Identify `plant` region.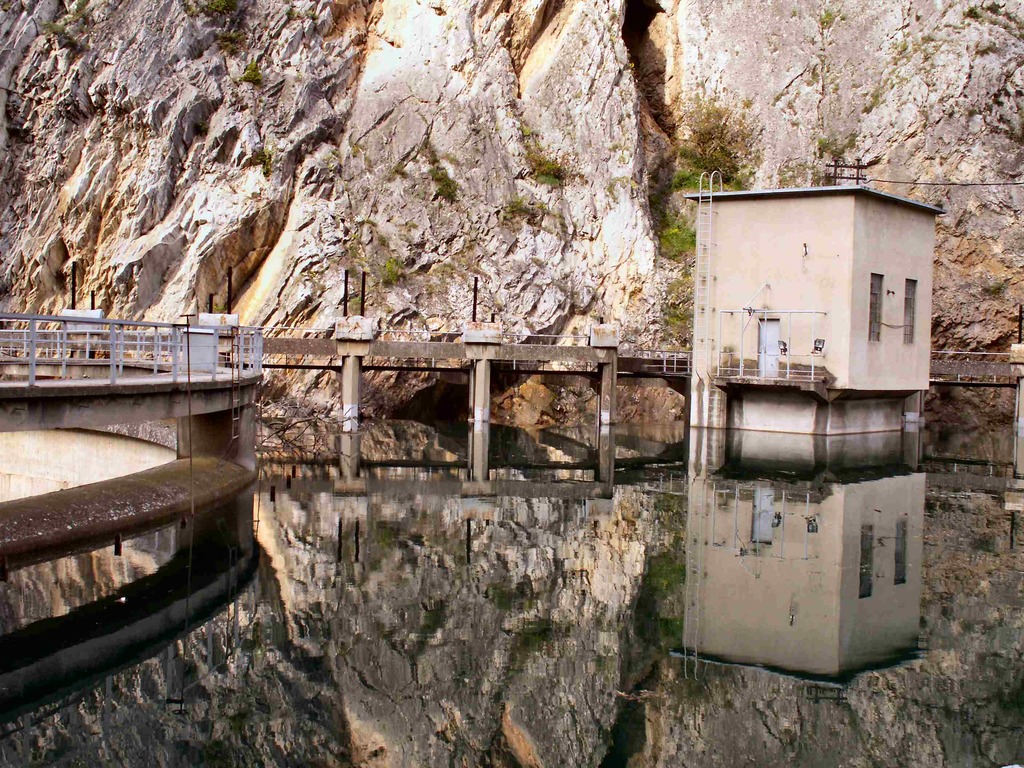
Region: x1=816 y1=134 x2=858 y2=156.
